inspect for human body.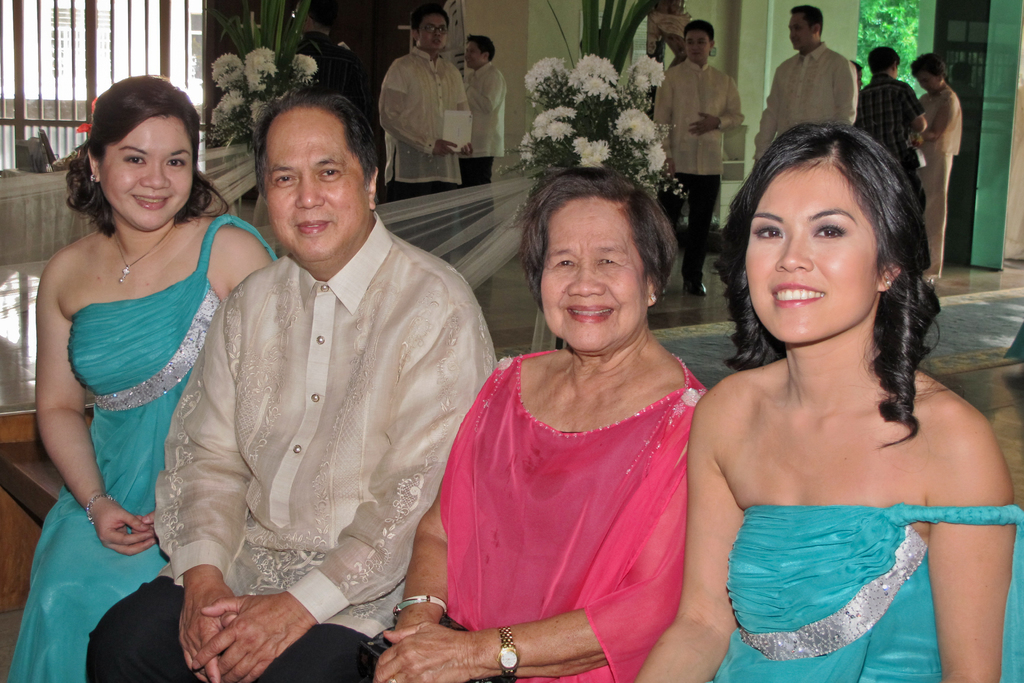
Inspection: x1=378 y1=48 x2=481 y2=267.
